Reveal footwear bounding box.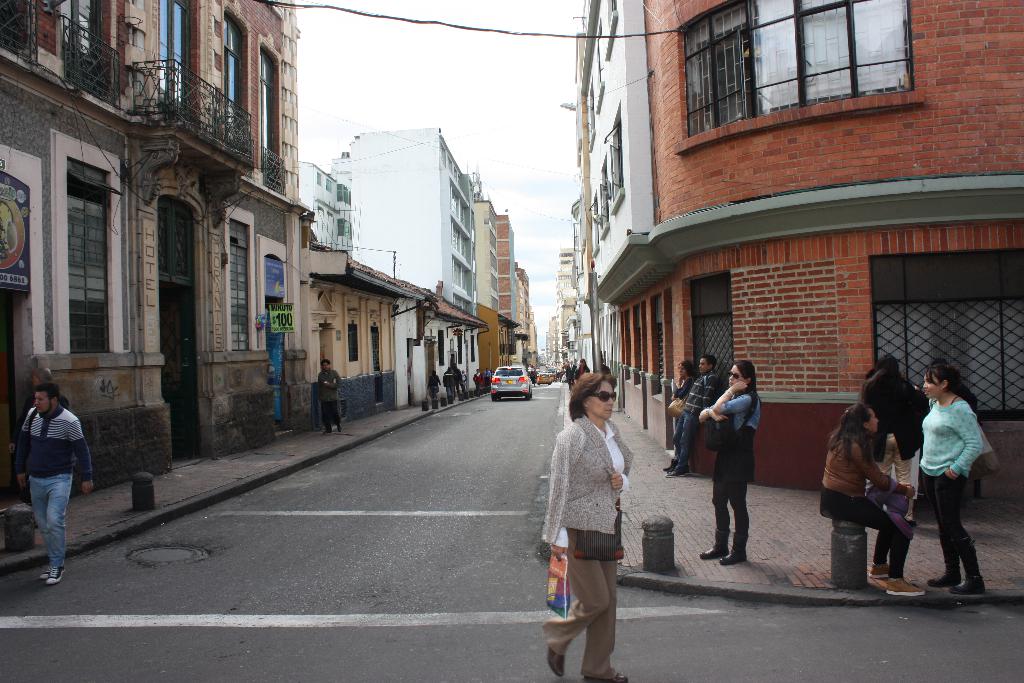
Revealed: l=324, t=430, r=332, b=434.
